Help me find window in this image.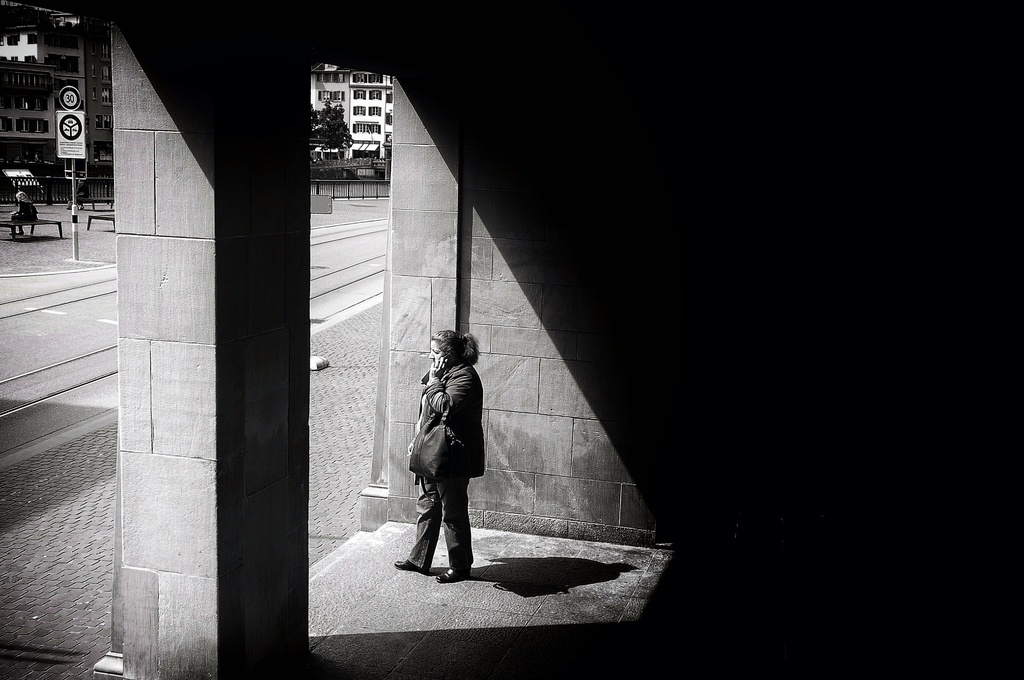
Found it: locate(350, 105, 364, 115).
